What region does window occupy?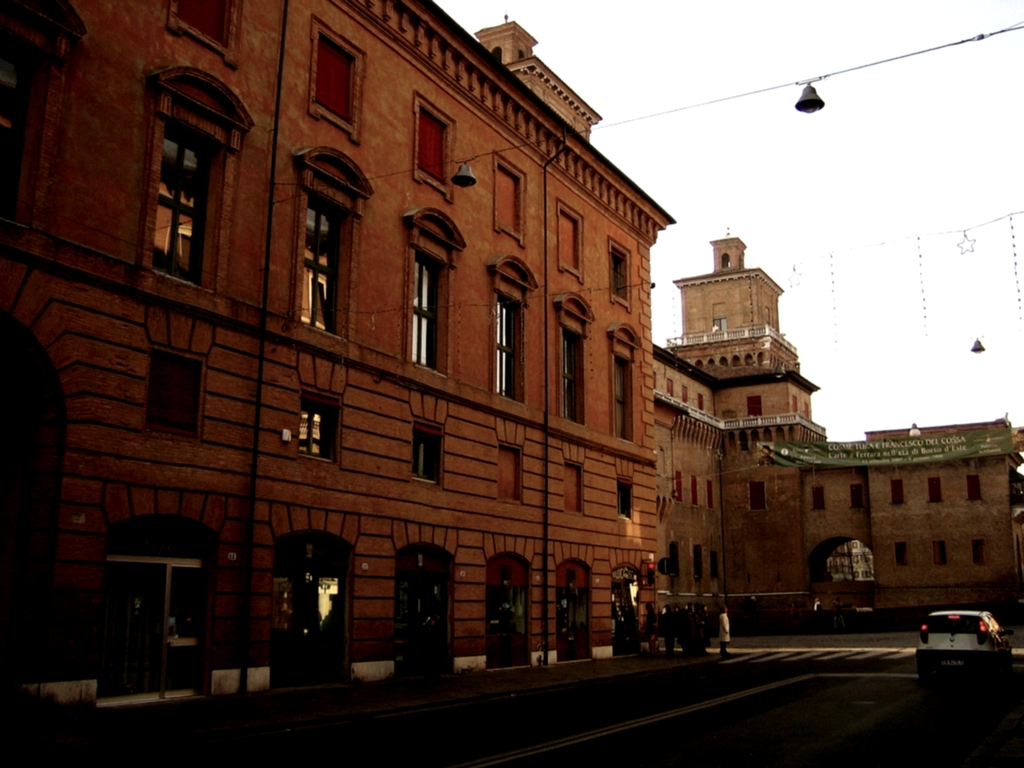
{"left": 496, "top": 445, "right": 525, "bottom": 504}.
